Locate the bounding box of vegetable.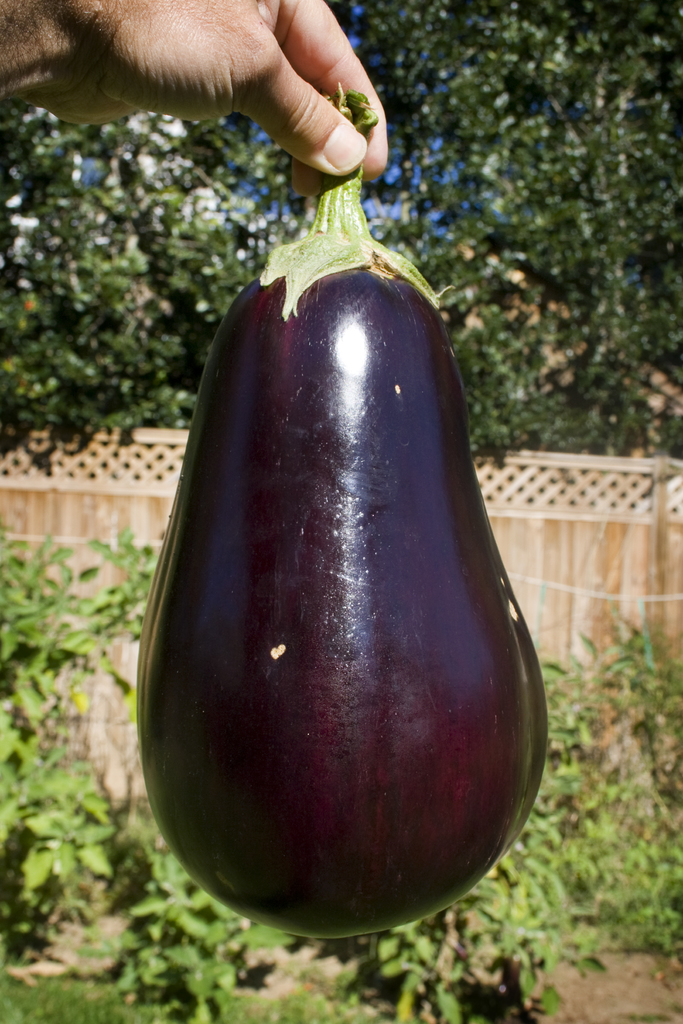
Bounding box: {"left": 142, "top": 85, "right": 547, "bottom": 944}.
